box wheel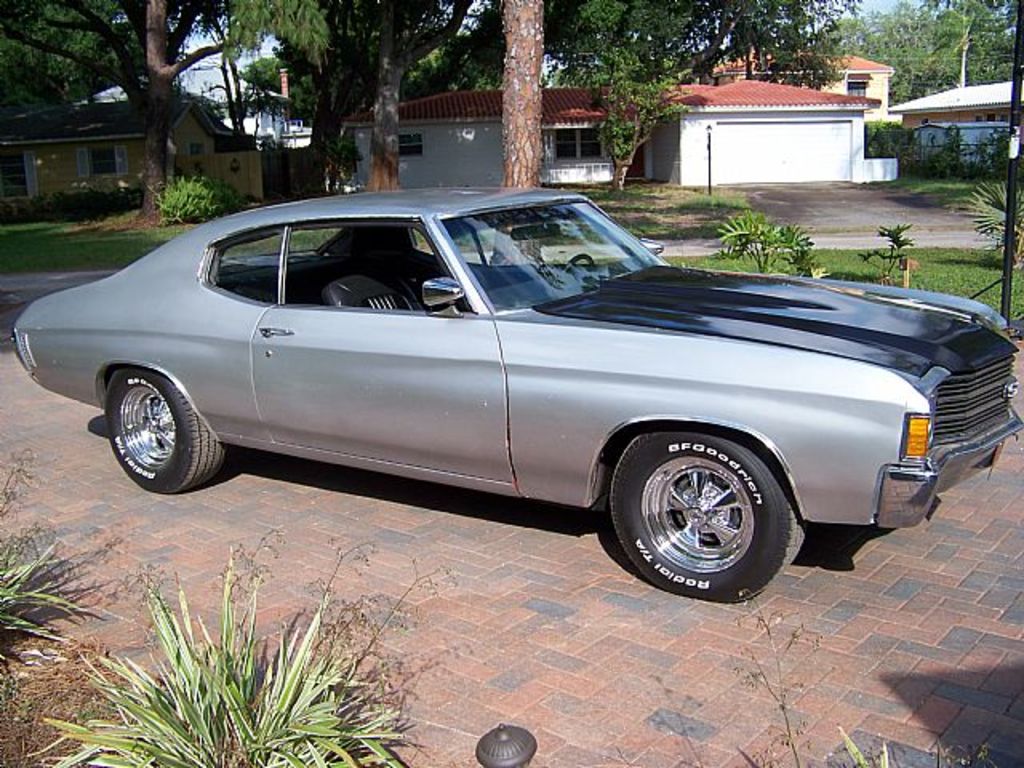
left=606, top=432, right=798, bottom=597
